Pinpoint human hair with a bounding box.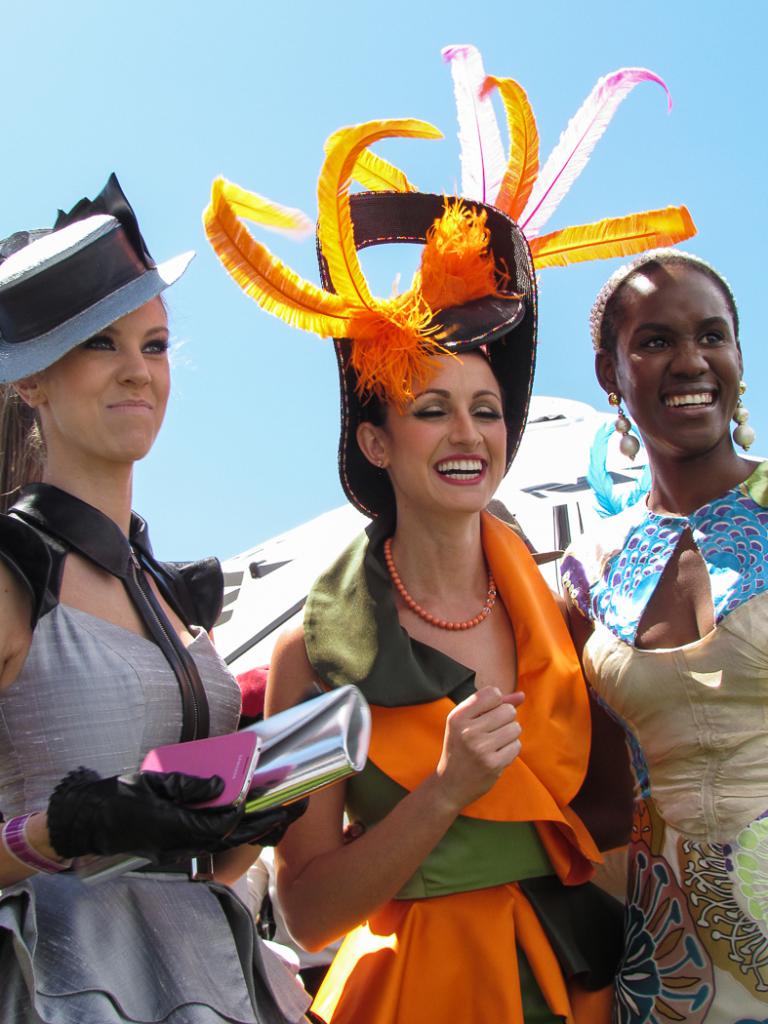
(0,378,48,526).
